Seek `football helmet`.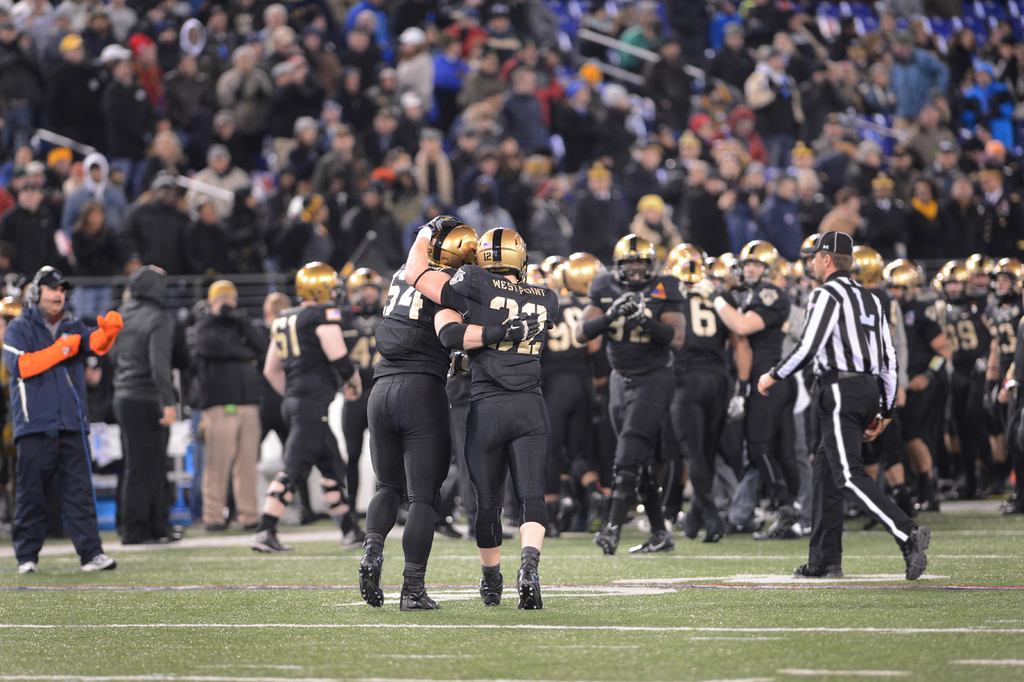
box(934, 258, 973, 304).
